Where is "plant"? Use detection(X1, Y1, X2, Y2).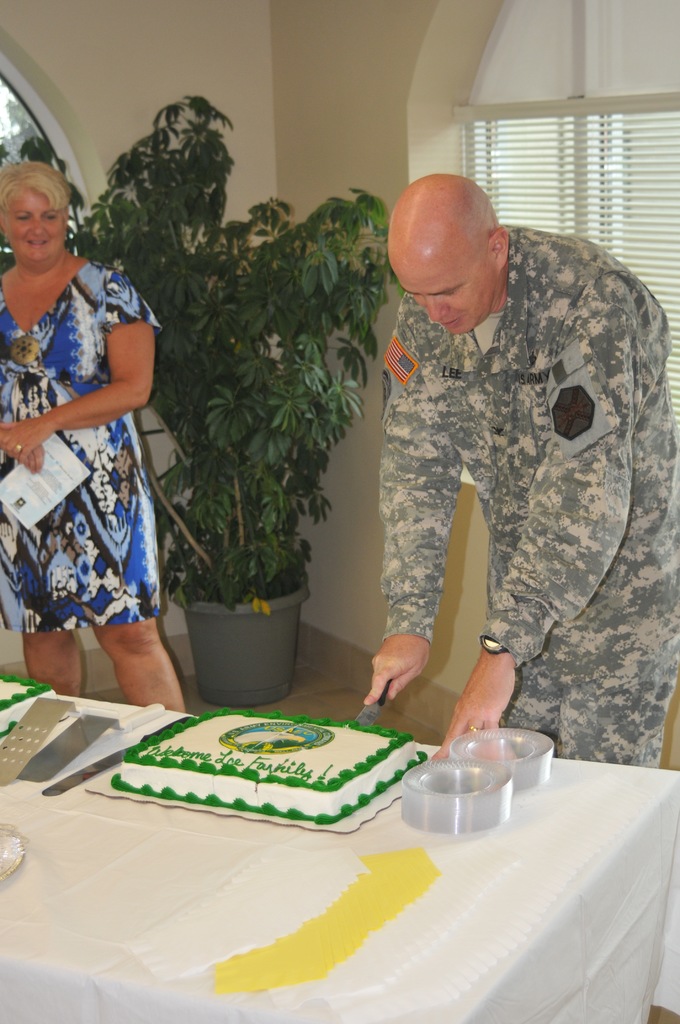
detection(106, 150, 377, 687).
